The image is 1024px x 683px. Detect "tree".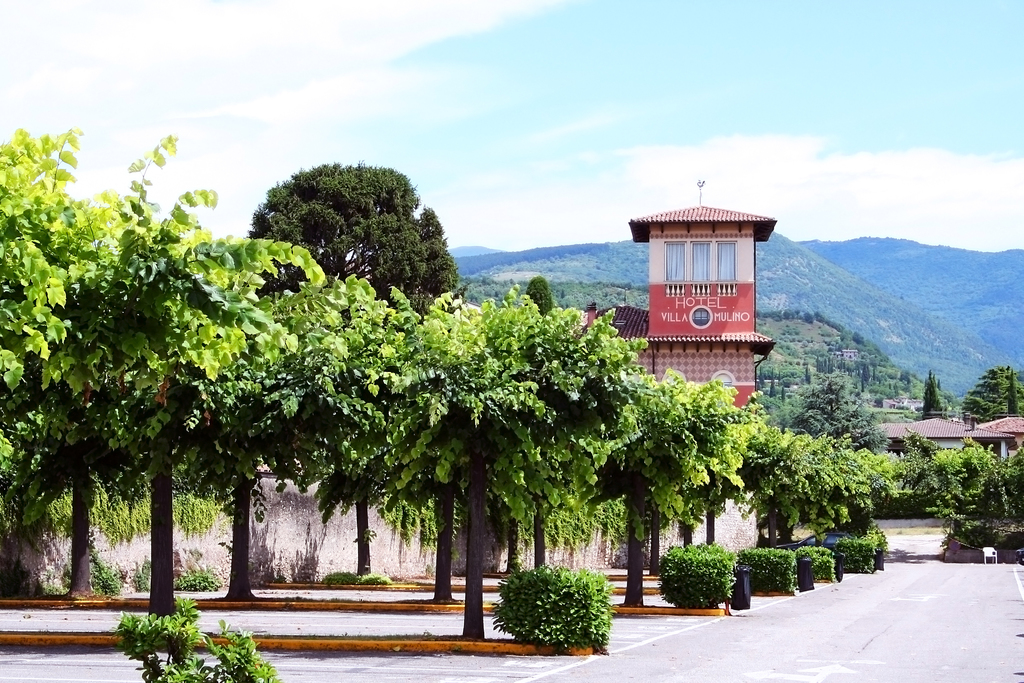
Detection: [225,153,463,592].
